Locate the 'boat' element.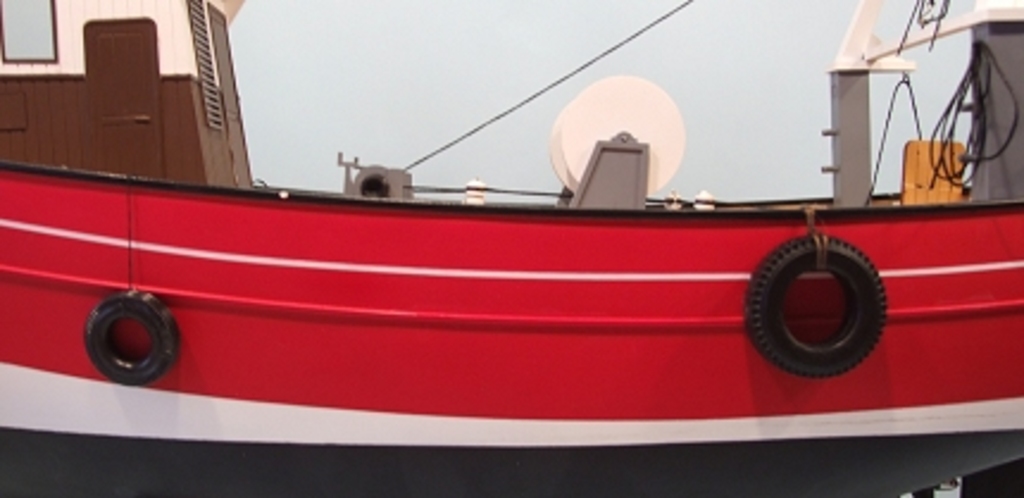
Element bbox: (left=57, top=12, right=1003, bottom=472).
